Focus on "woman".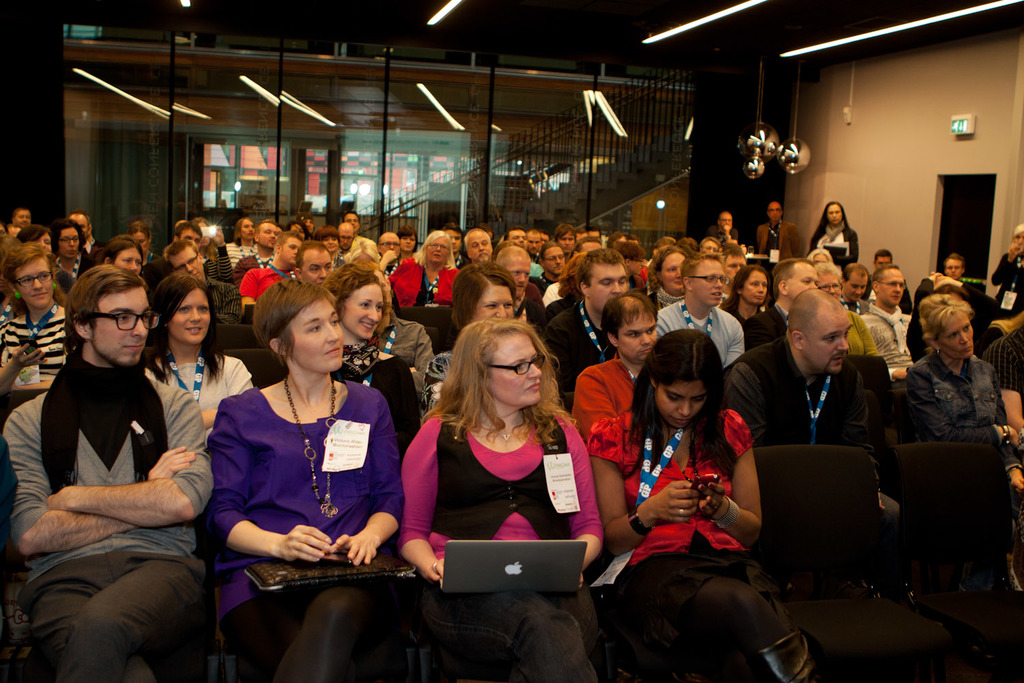
Focused at {"x1": 819, "y1": 264, "x2": 842, "y2": 294}.
